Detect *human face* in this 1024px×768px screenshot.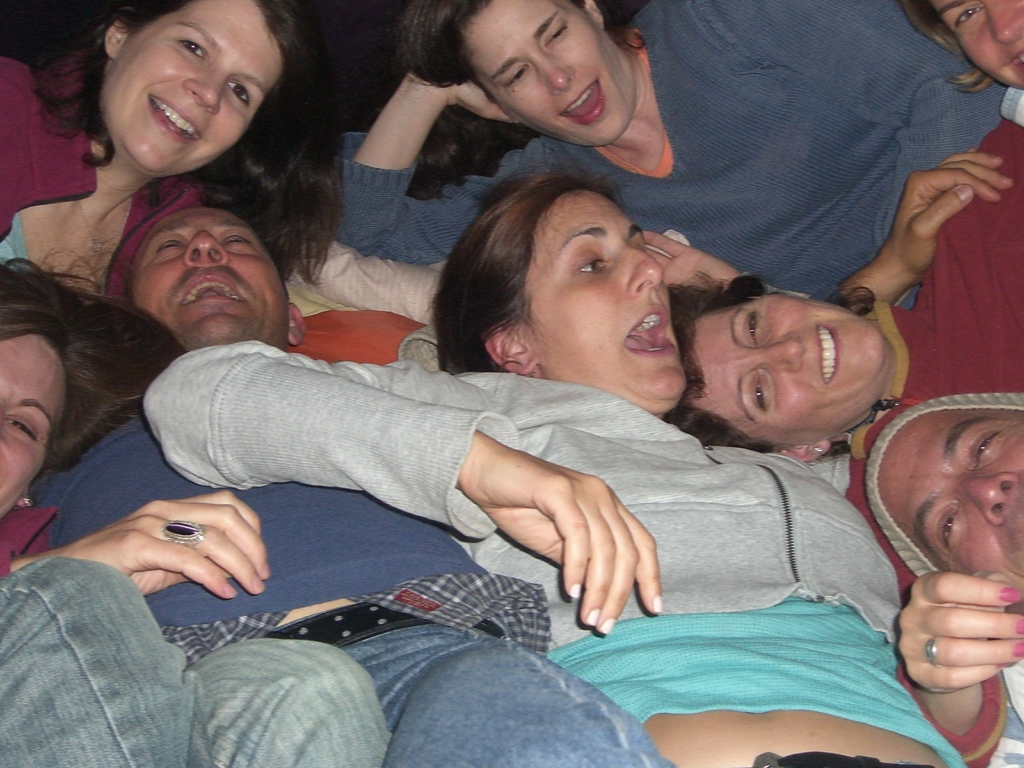
Detection: (516,186,686,392).
